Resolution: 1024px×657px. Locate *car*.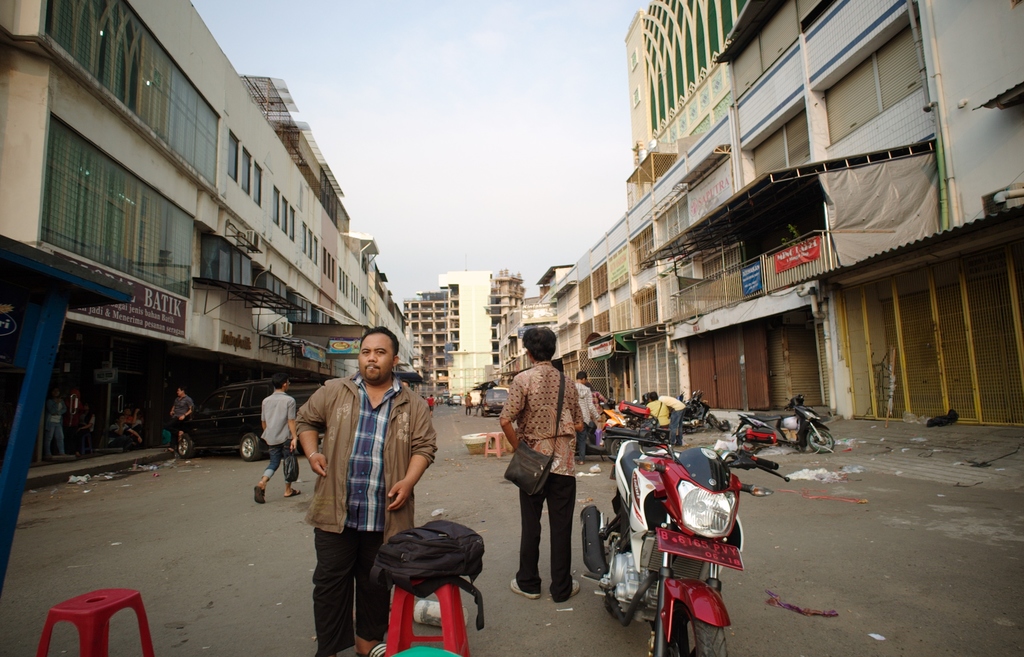
box=[483, 390, 511, 416].
